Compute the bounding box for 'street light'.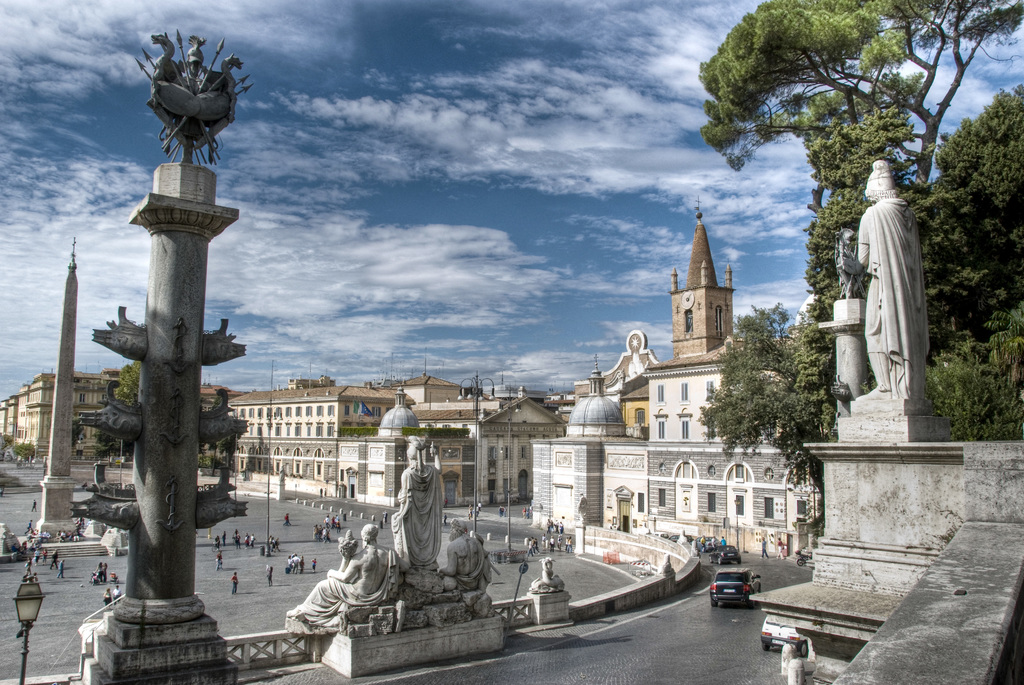
(left=6, top=576, right=49, bottom=684).
